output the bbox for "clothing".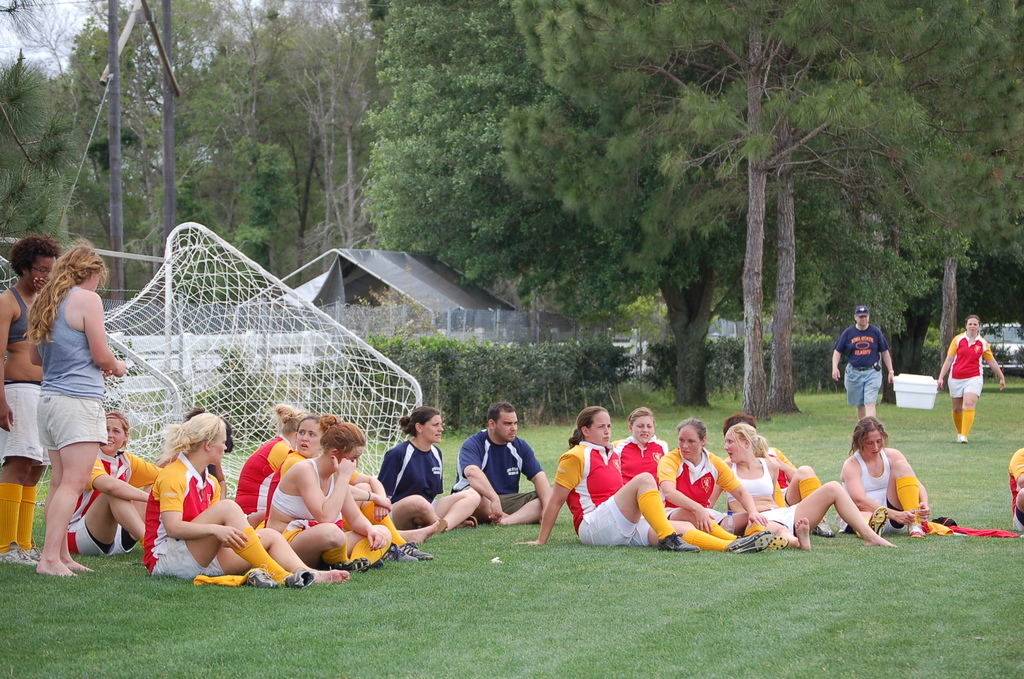
l=260, t=452, r=398, b=547.
